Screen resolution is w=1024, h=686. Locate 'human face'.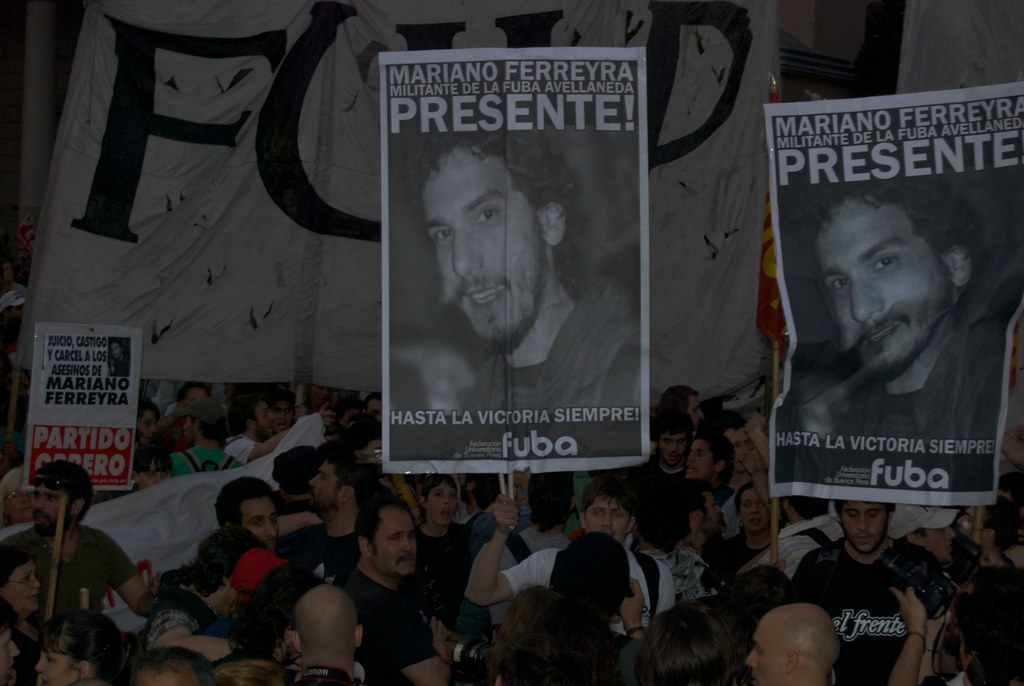
842, 503, 890, 551.
